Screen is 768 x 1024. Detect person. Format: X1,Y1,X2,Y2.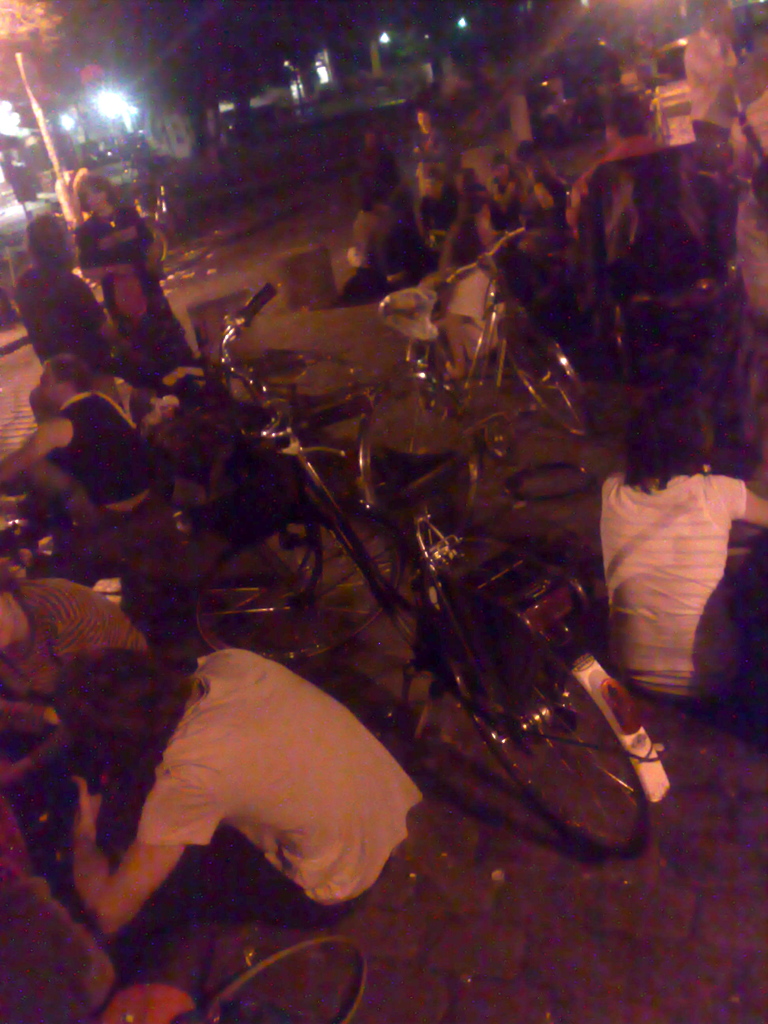
564,83,744,449.
